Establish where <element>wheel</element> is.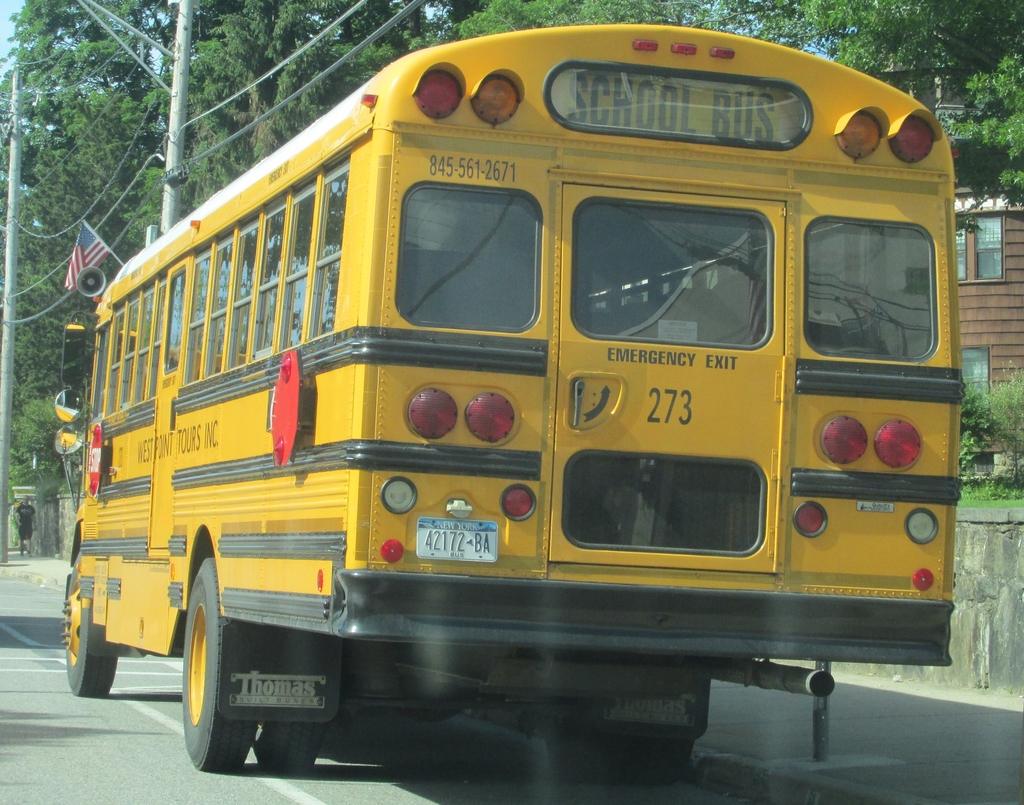
Established at bbox=(158, 554, 263, 776).
